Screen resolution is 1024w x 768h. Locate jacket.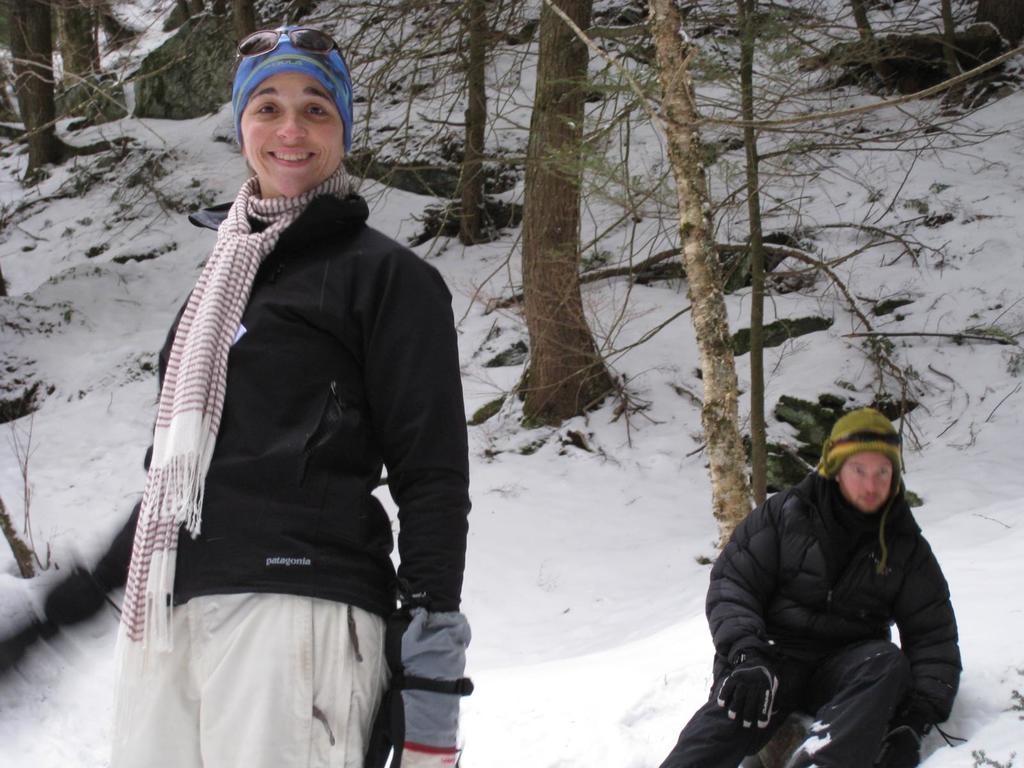
box=[712, 417, 970, 749].
